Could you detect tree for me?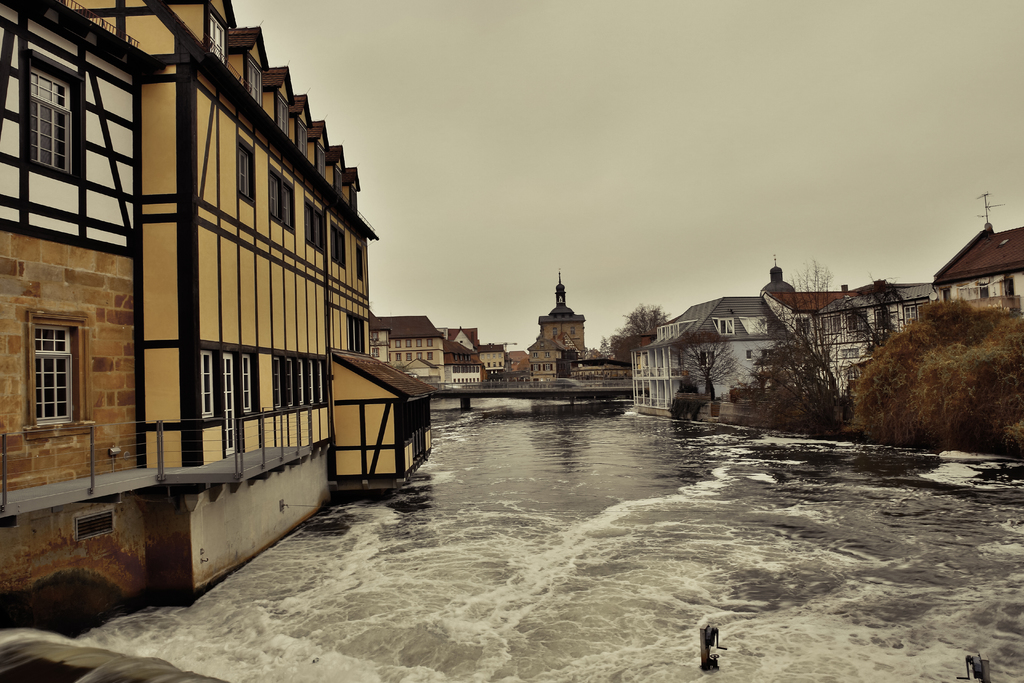
Detection result: x1=756 y1=258 x2=857 y2=408.
